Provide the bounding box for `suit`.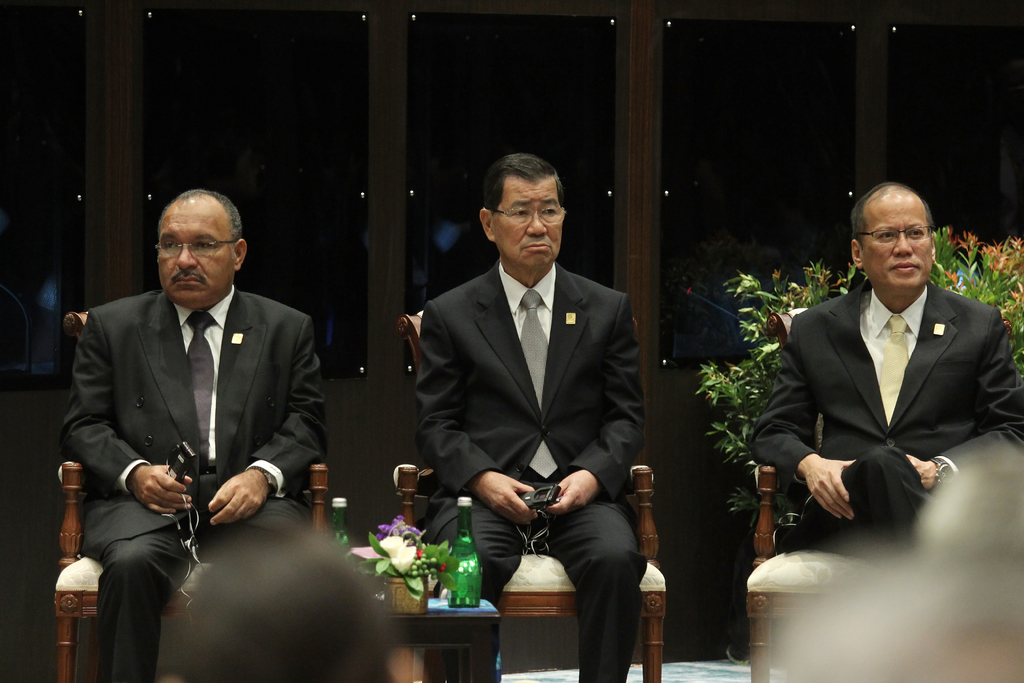
pyautogui.locateOnScreen(61, 283, 330, 682).
